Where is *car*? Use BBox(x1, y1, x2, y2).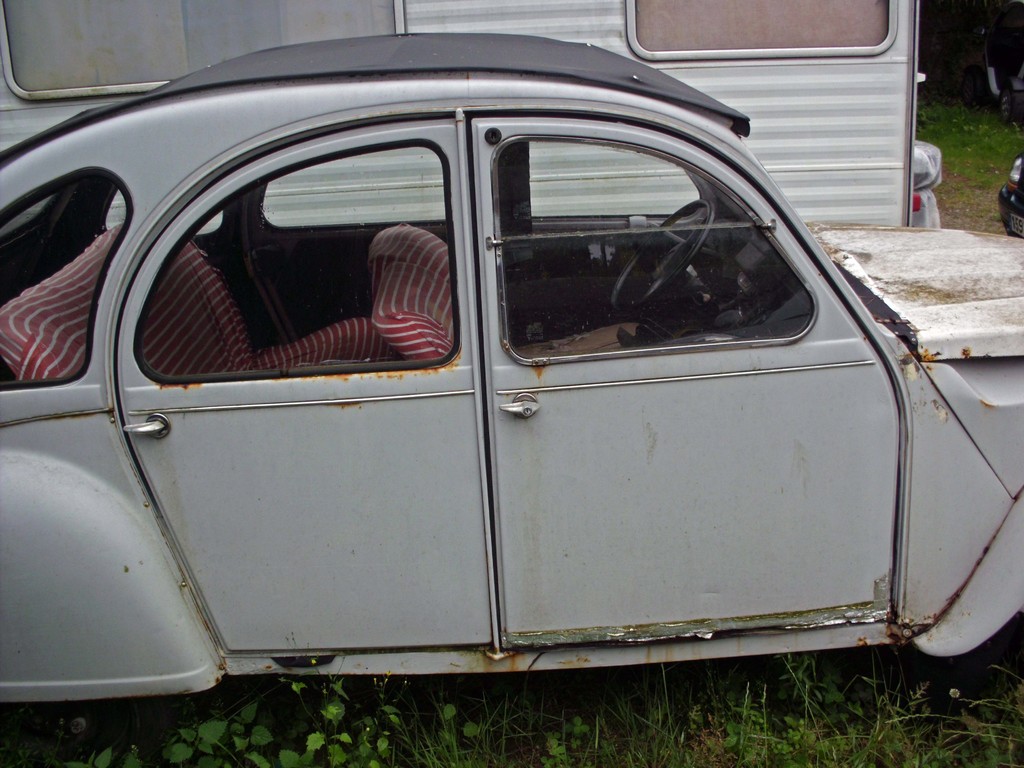
BBox(0, 31, 1023, 706).
